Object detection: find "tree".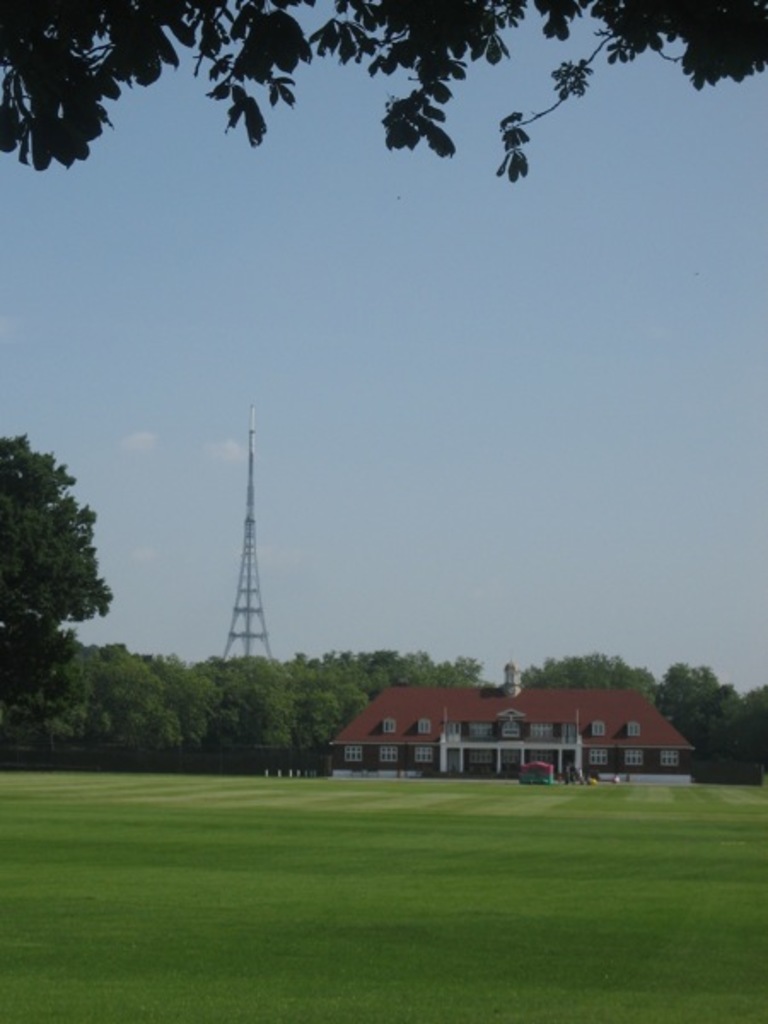
box=[56, 631, 186, 758].
